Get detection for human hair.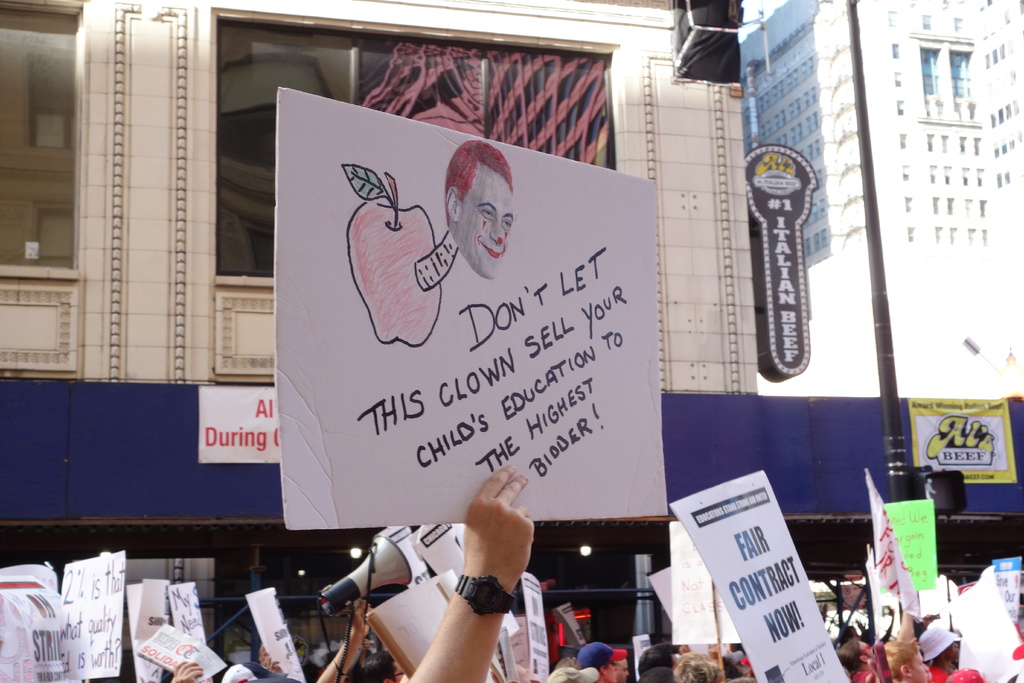
Detection: Rect(638, 642, 676, 677).
